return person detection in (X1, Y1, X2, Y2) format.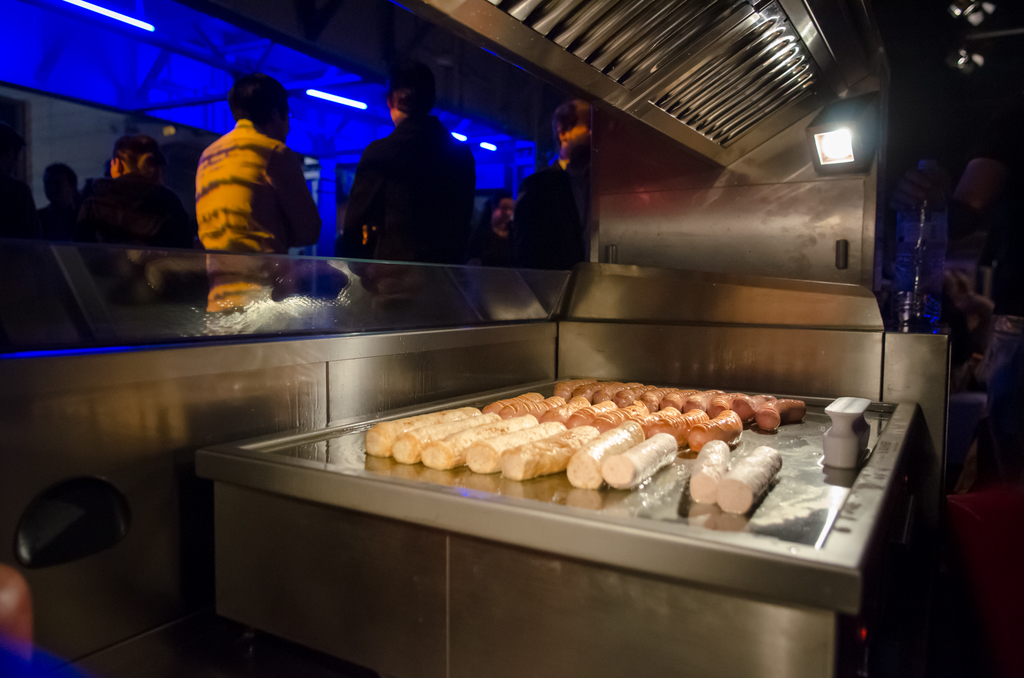
(328, 74, 482, 298).
